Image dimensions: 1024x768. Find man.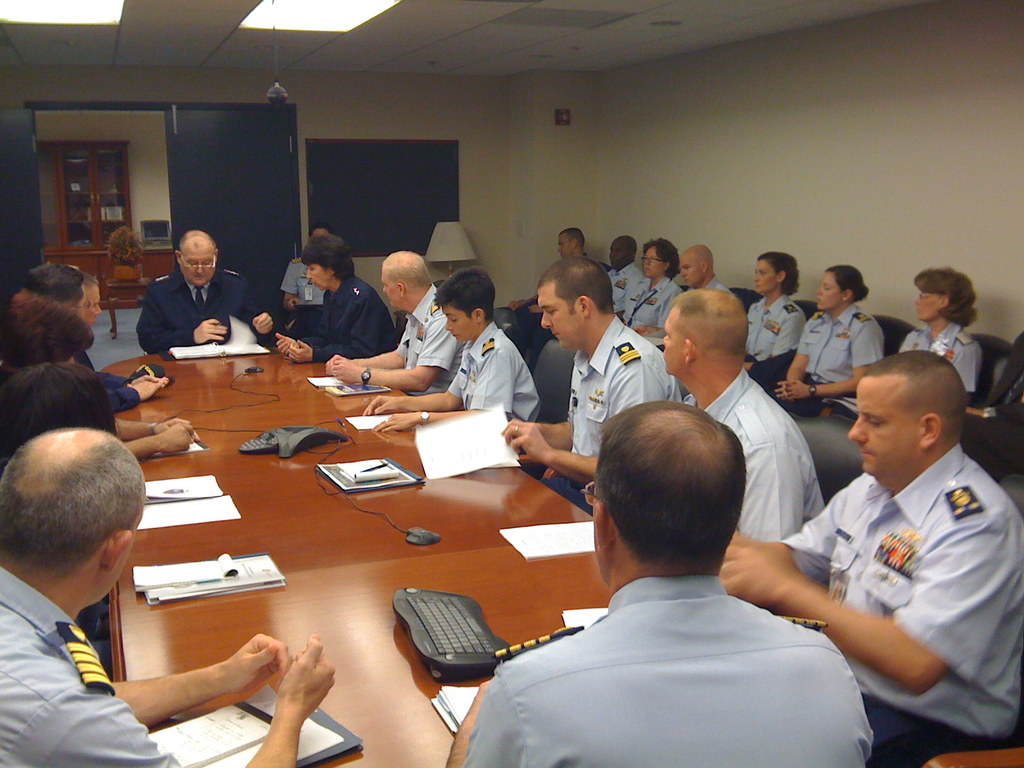
<box>600,234,643,319</box>.
